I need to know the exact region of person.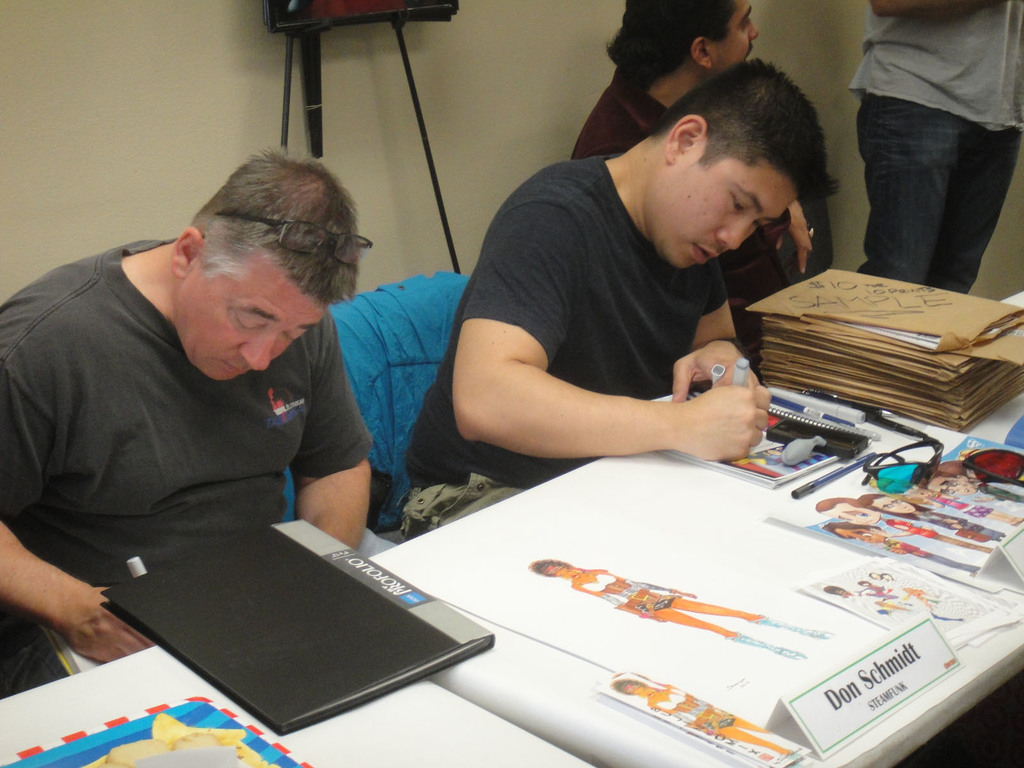
Region: pyautogui.locateOnScreen(860, 495, 1011, 545).
